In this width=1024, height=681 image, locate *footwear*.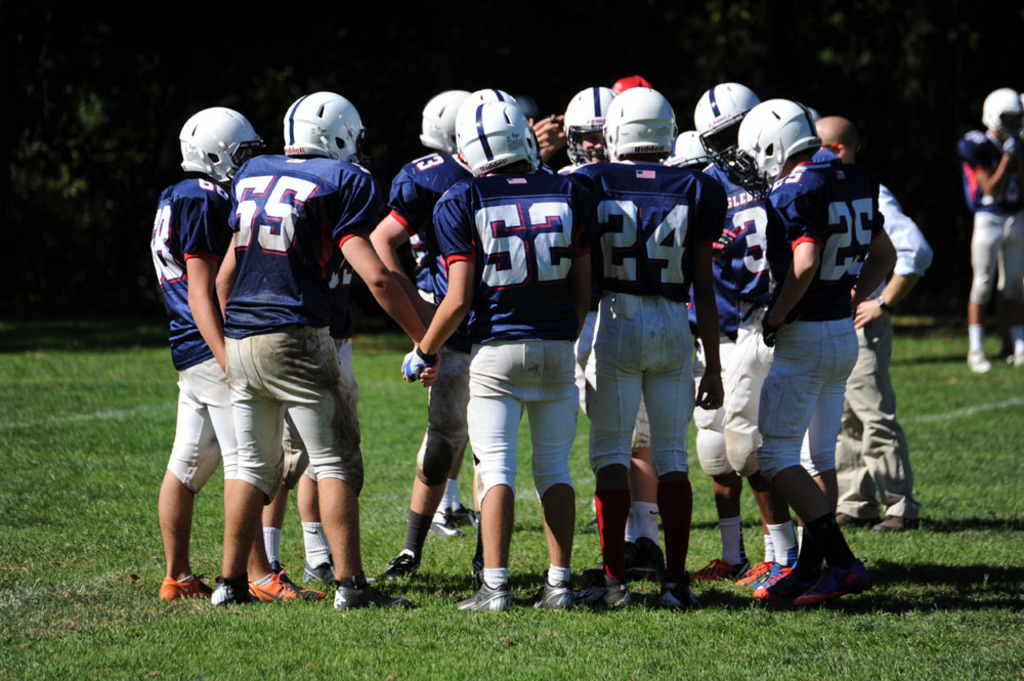
Bounding box: {"left": 211, "top": 576, "right": 249, "bottom": 611}.
